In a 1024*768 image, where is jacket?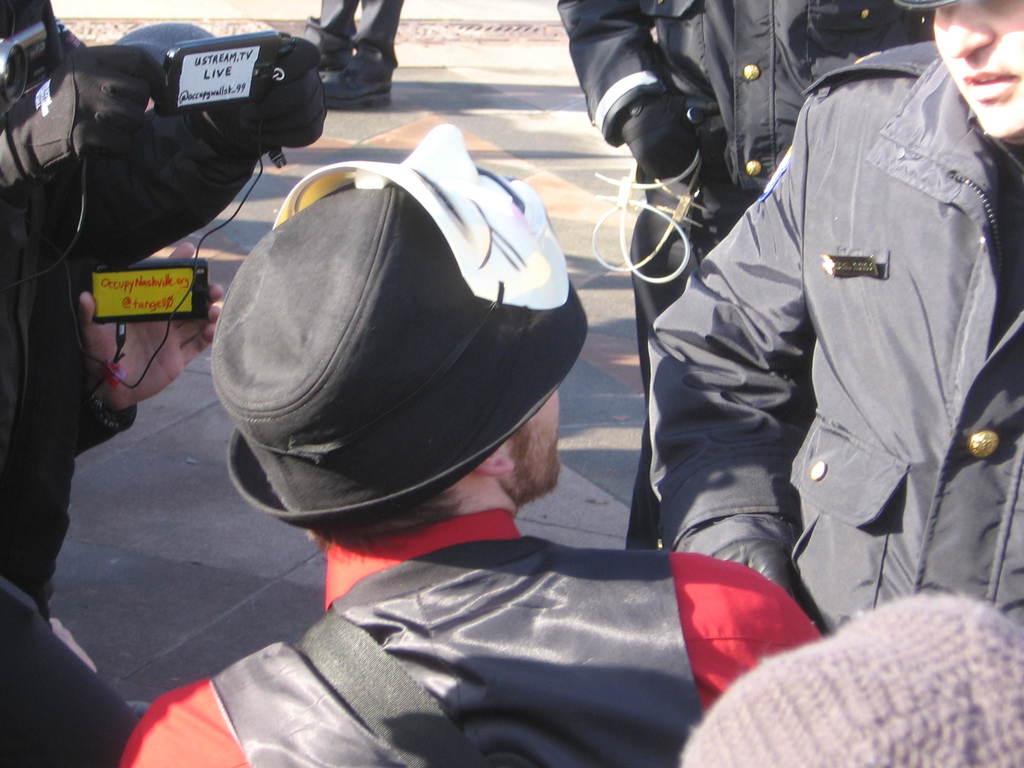
detection(209, 526, 708, 767).
